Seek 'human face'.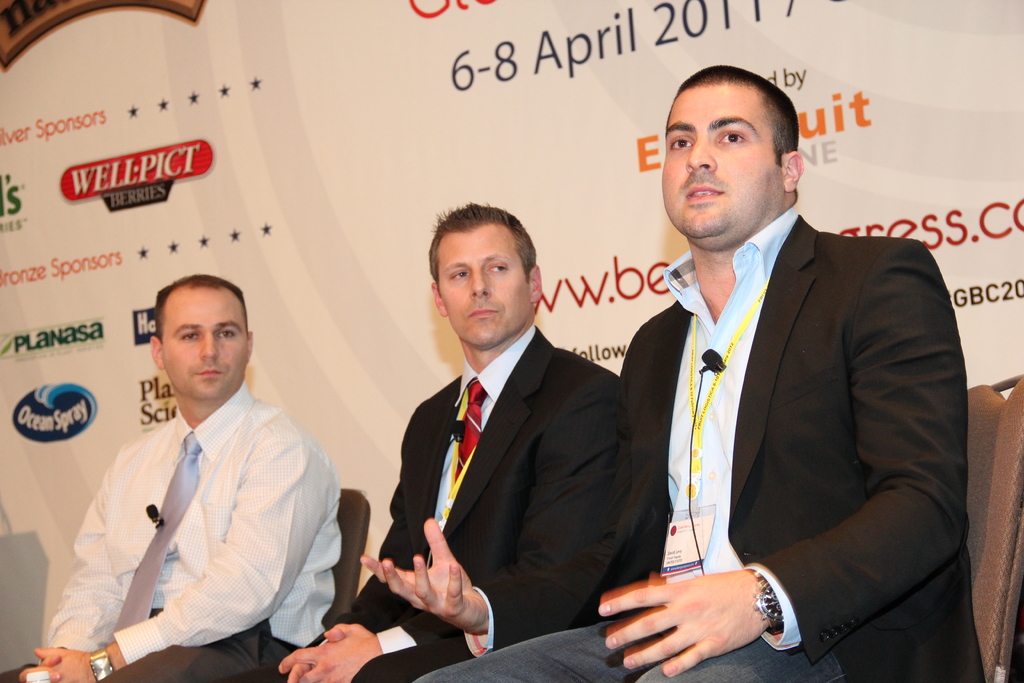
<bbox>163, 283, 244, 399</bbox>.
